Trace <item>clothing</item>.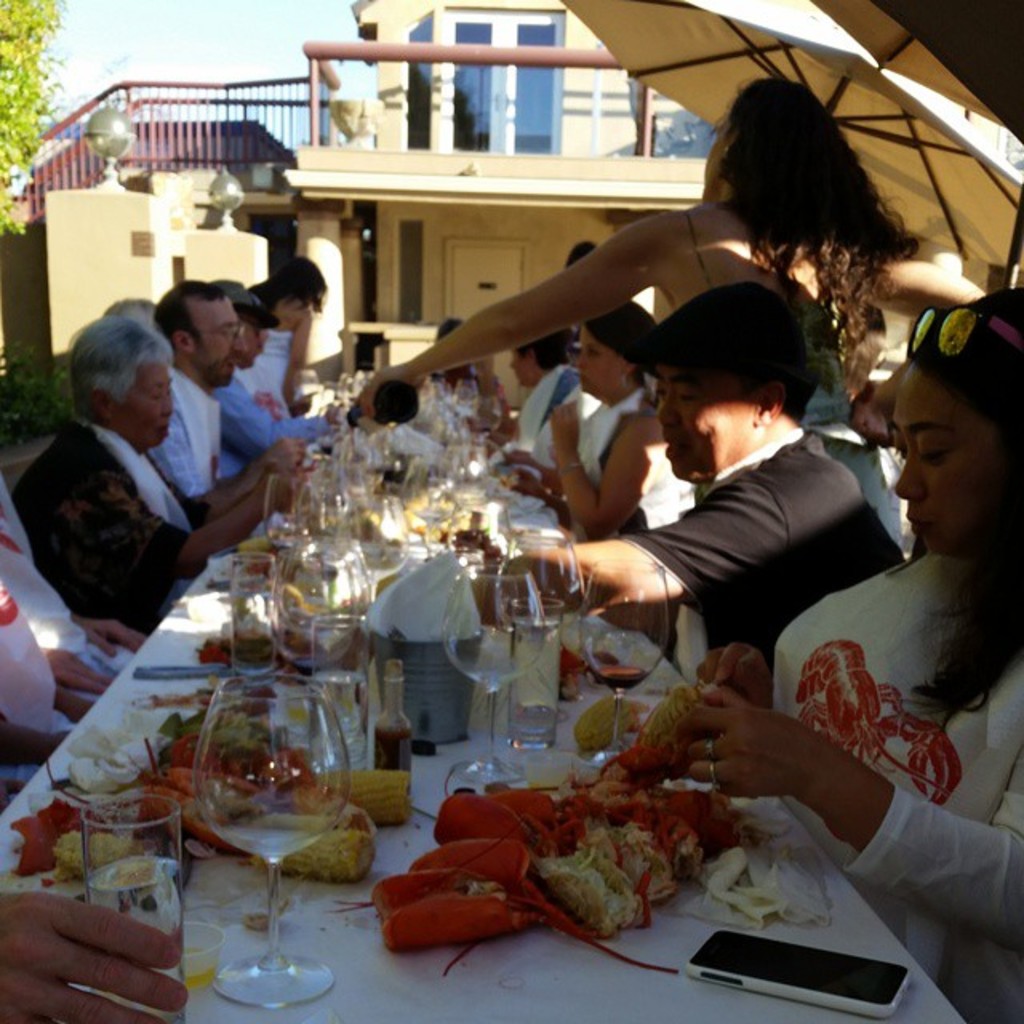
Traced to (771, 546, 1022, 1022).
